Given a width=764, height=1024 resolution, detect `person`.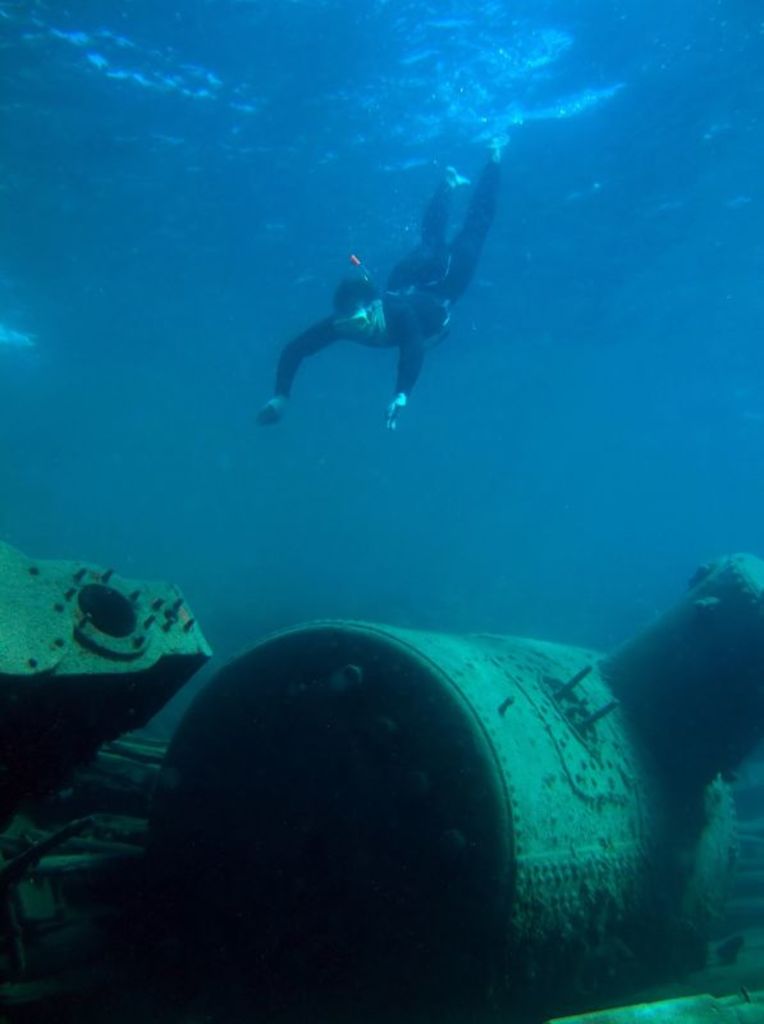
[x1=264, y1=138, x2=513, y2=453].
